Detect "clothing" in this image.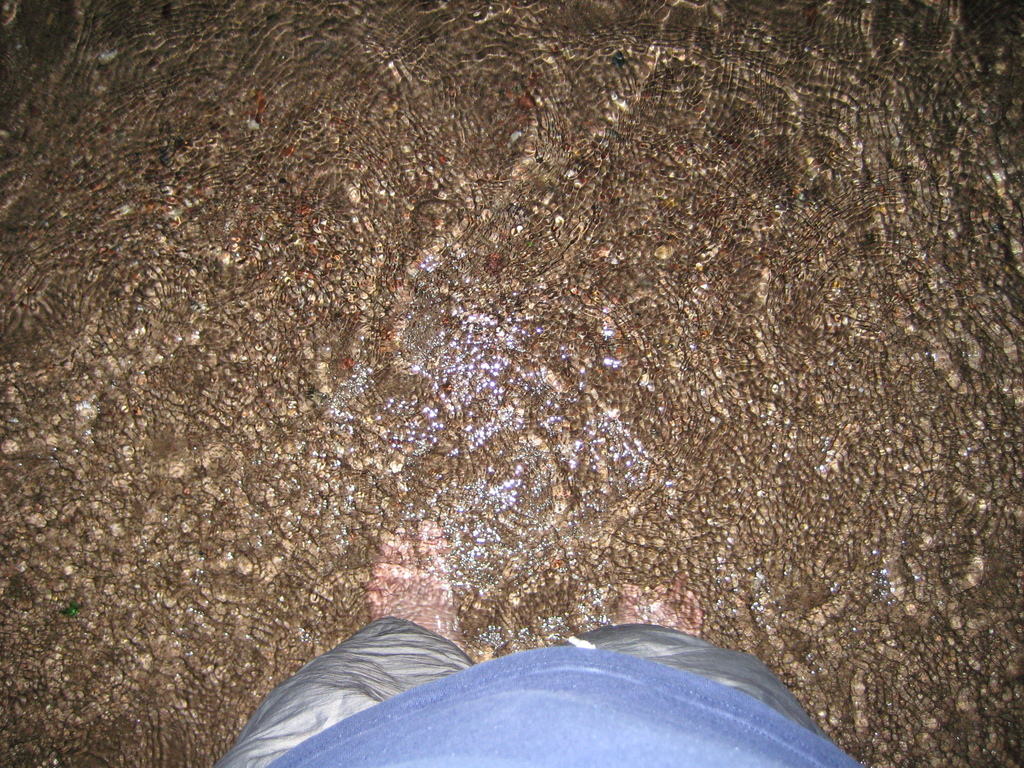
Detection: 225, 618, 860, 767.
